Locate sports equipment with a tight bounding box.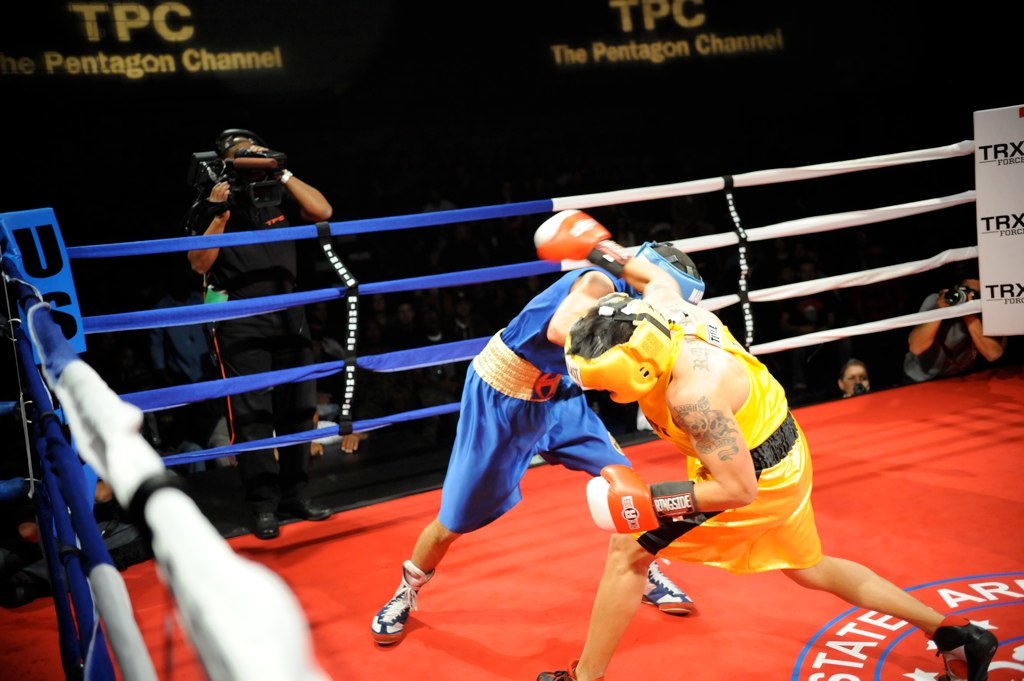
(x1=584, y1=466, x2=698, y2=533).
